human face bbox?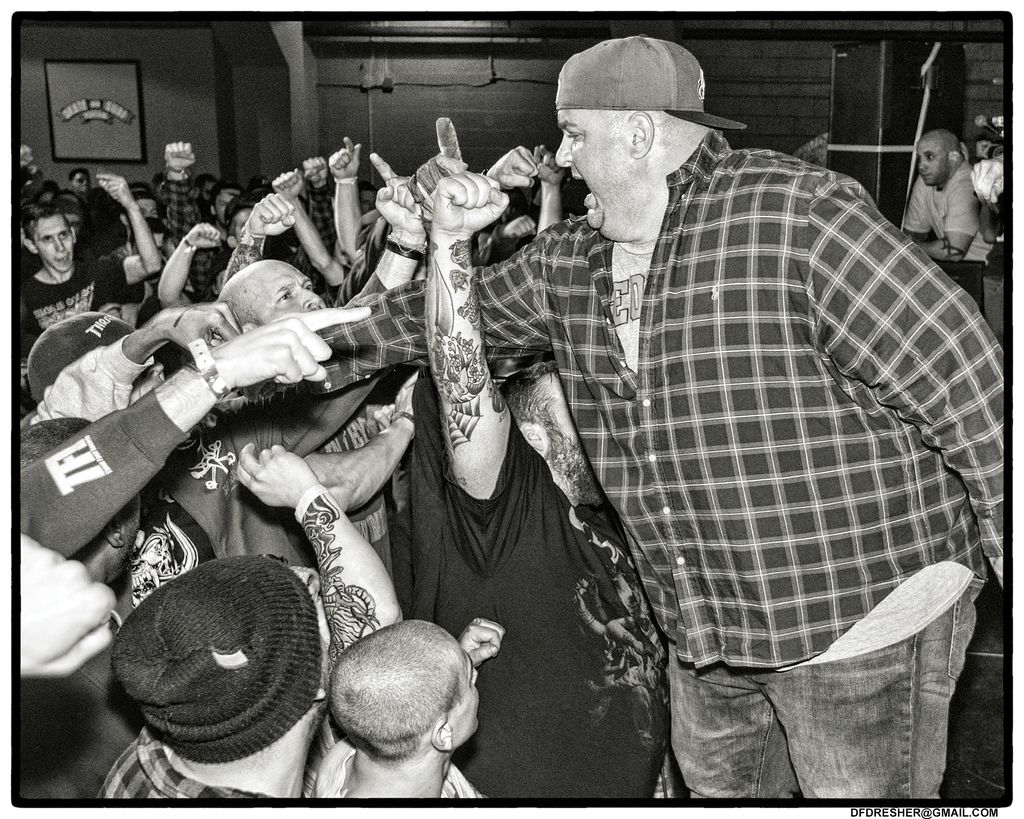
BBox(555, 108, 645, 245)
